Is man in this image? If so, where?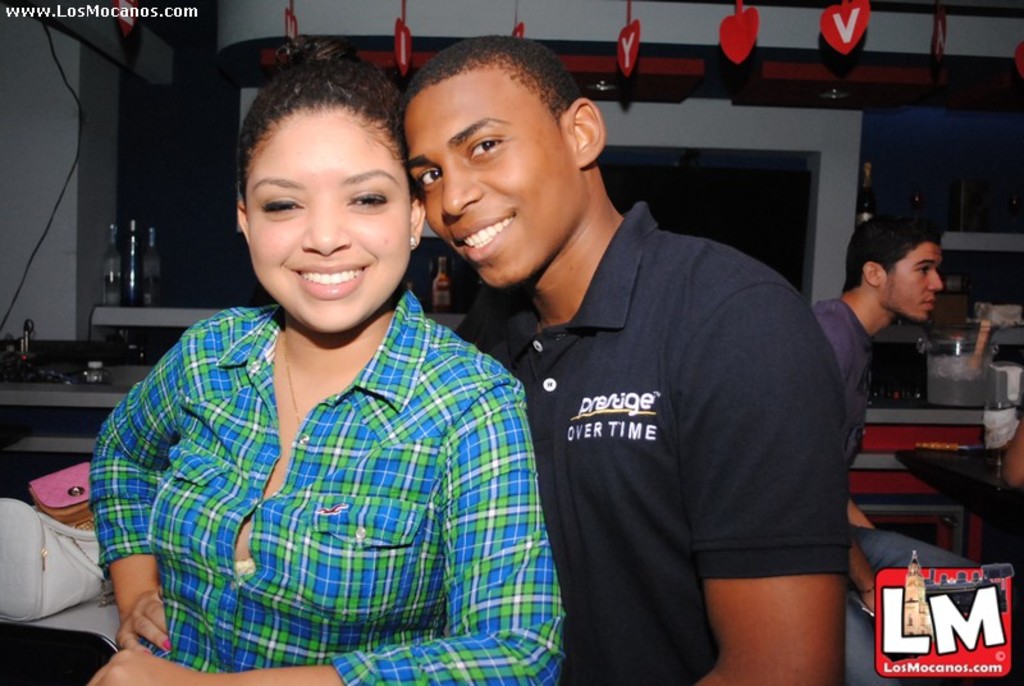
Yes, at bbox(817, 209, 982, 685).
